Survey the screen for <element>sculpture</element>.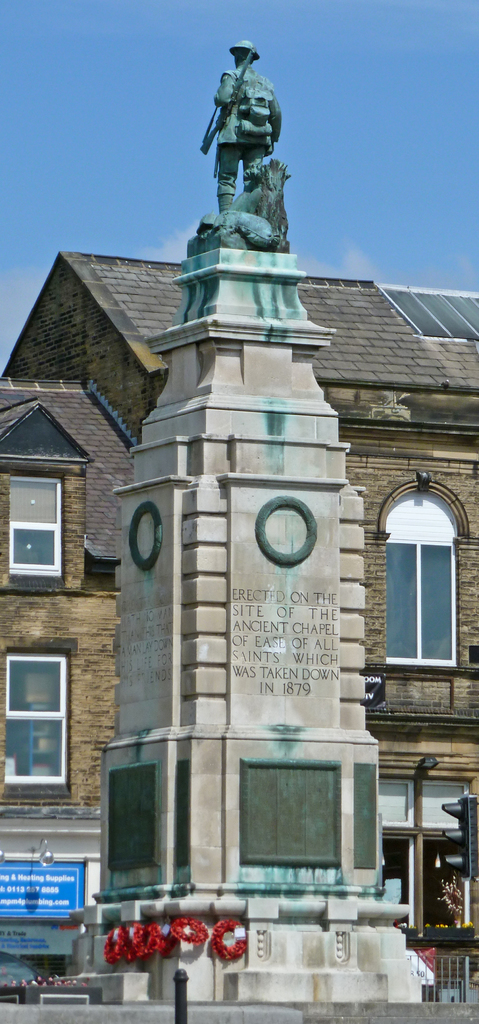
Survey found: [x1=183, y1=32, x2=289, y2=268].
